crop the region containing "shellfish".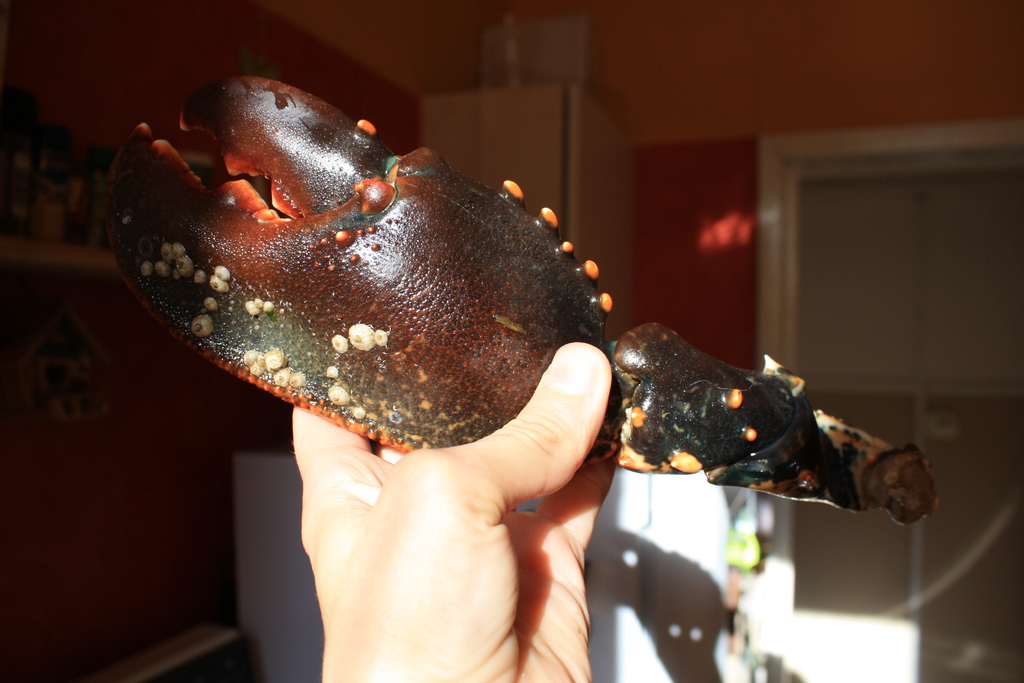
Crop region: <bbox>104, 75, 941, 527</bbox>.
